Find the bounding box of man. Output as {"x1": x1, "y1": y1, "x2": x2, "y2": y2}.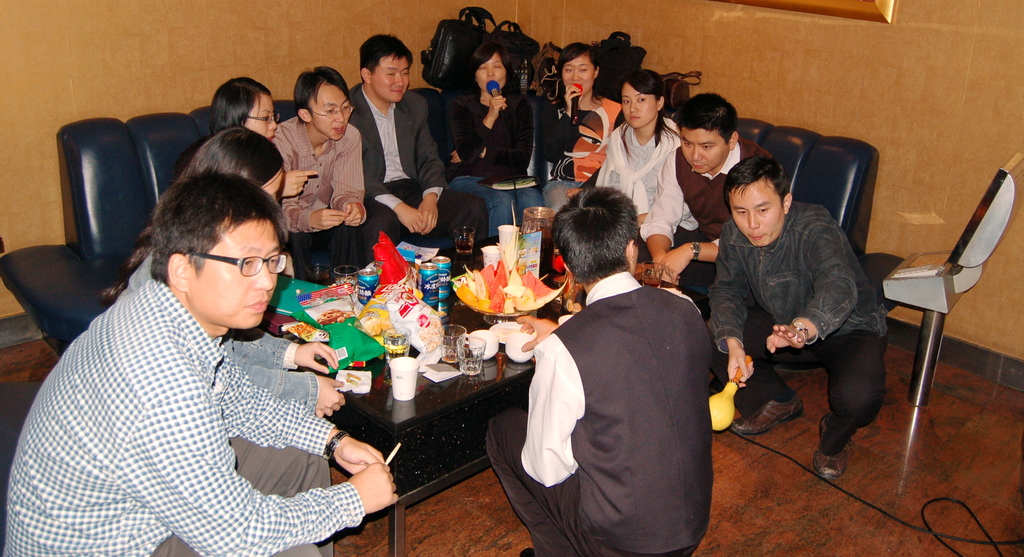
{"x1": 273, "y1": 70, "x2": 373, "y2": 284}.
